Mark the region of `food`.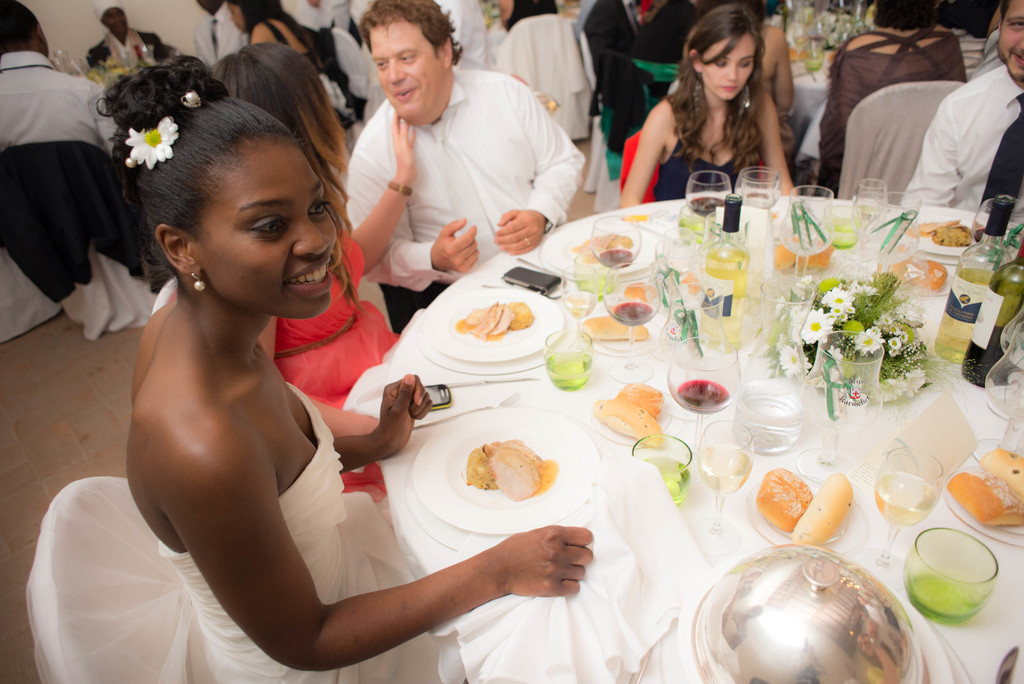
Region: [left=872, top=254, right=950, bottom=295].
